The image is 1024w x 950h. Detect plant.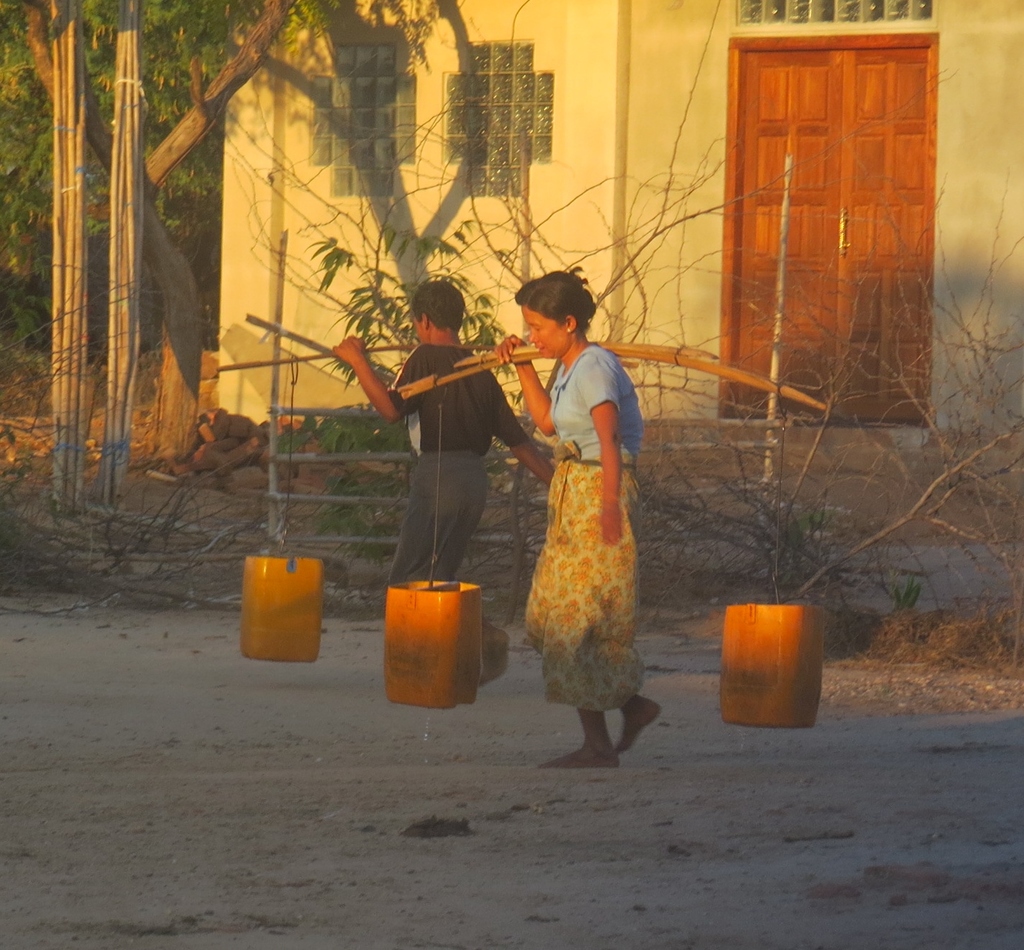
Detection: Rect(200, 120, 572, 620).
